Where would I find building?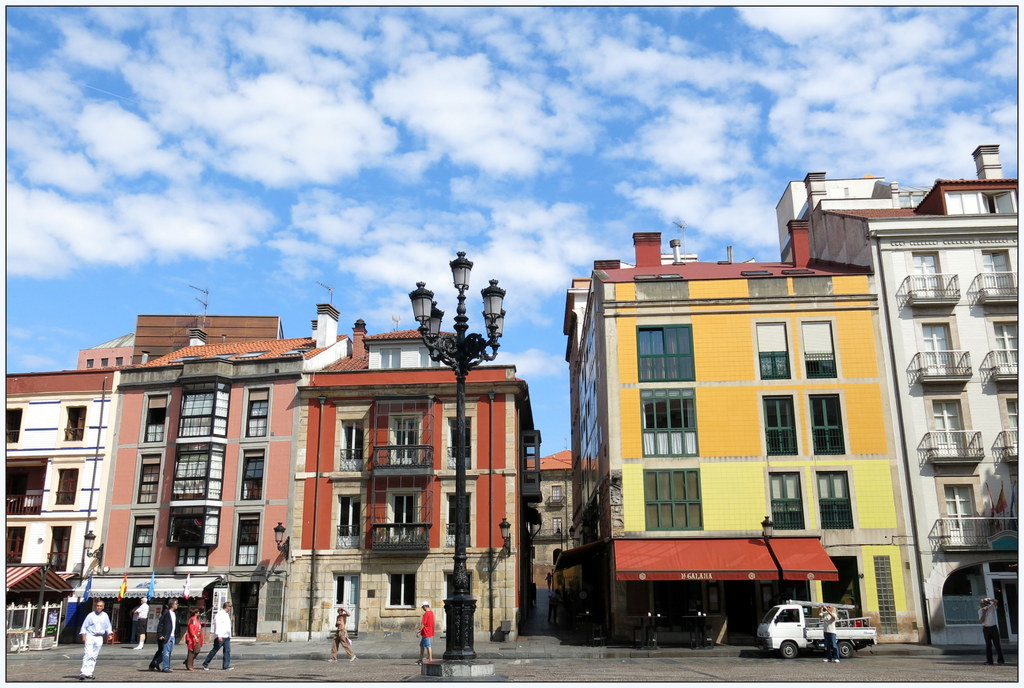
At (529,448,575,541).
